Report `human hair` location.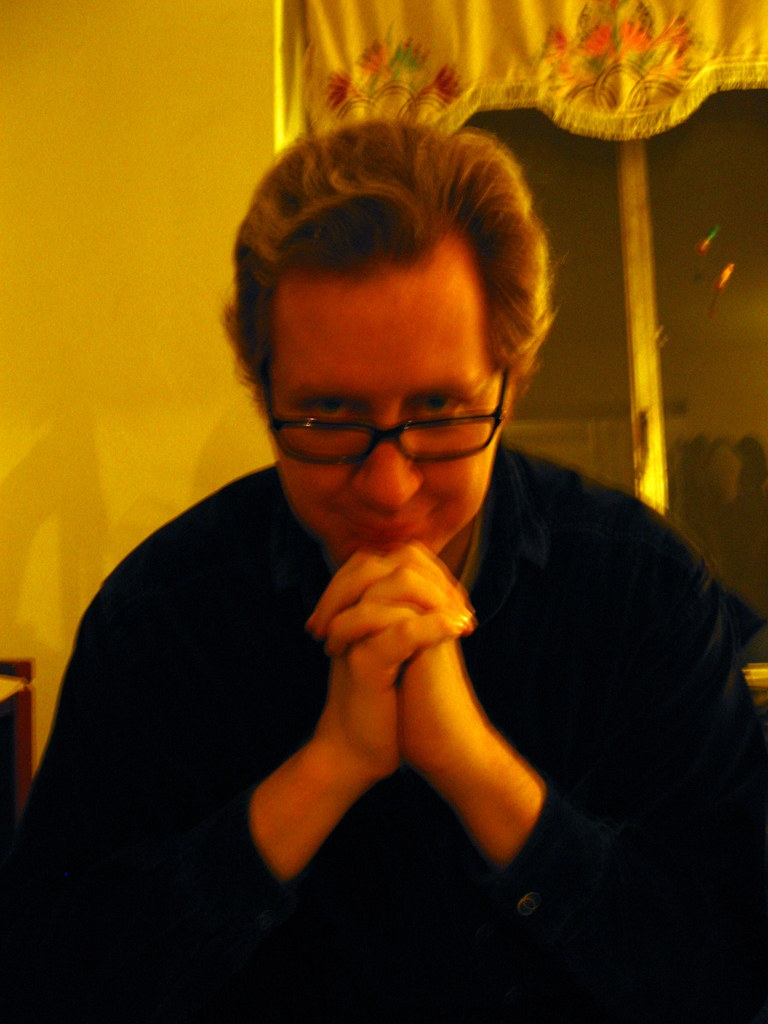
Report: {"left": 241, "top": 113, "right": 545, "bottom": 399}.
